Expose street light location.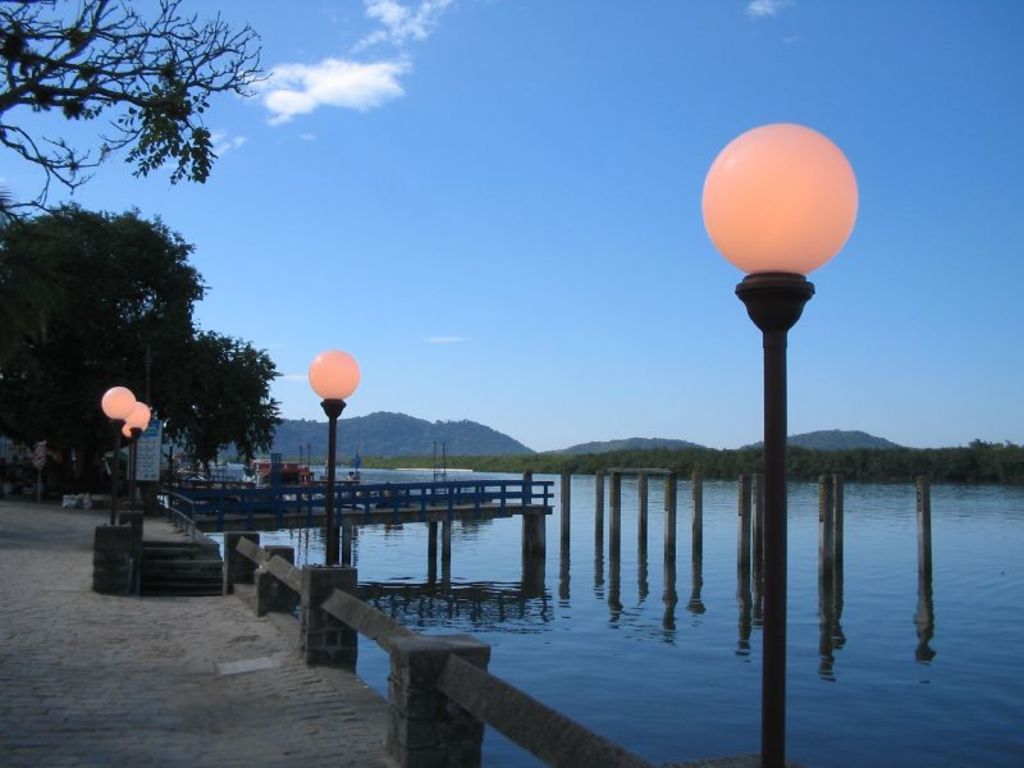
Exposed at bbox=(96, 383, 141, 525).
